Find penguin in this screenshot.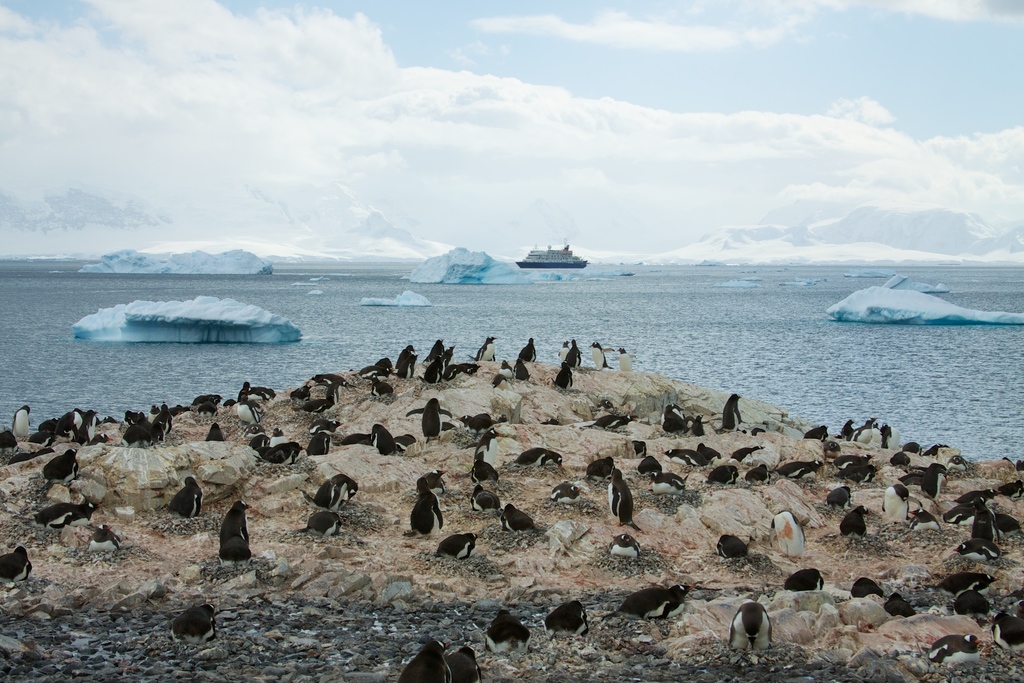
The bounding box for penguin is x1=196 y1=401 x2=218 y2=411.
